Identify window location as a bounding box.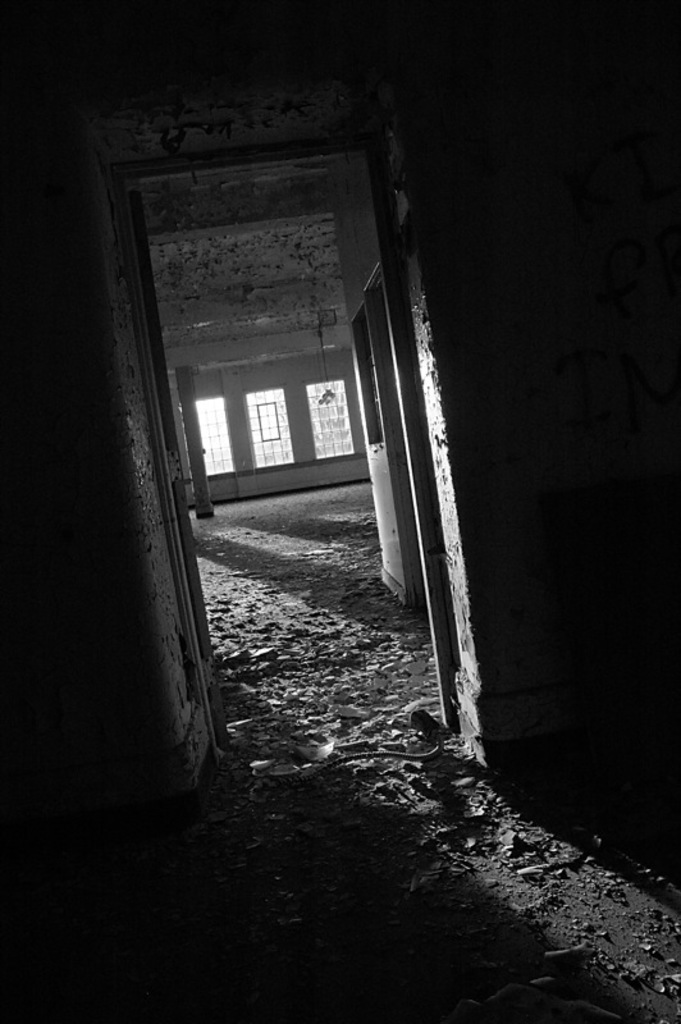
pyautogui.locateOnScreen(302, 375, 351, 454).
